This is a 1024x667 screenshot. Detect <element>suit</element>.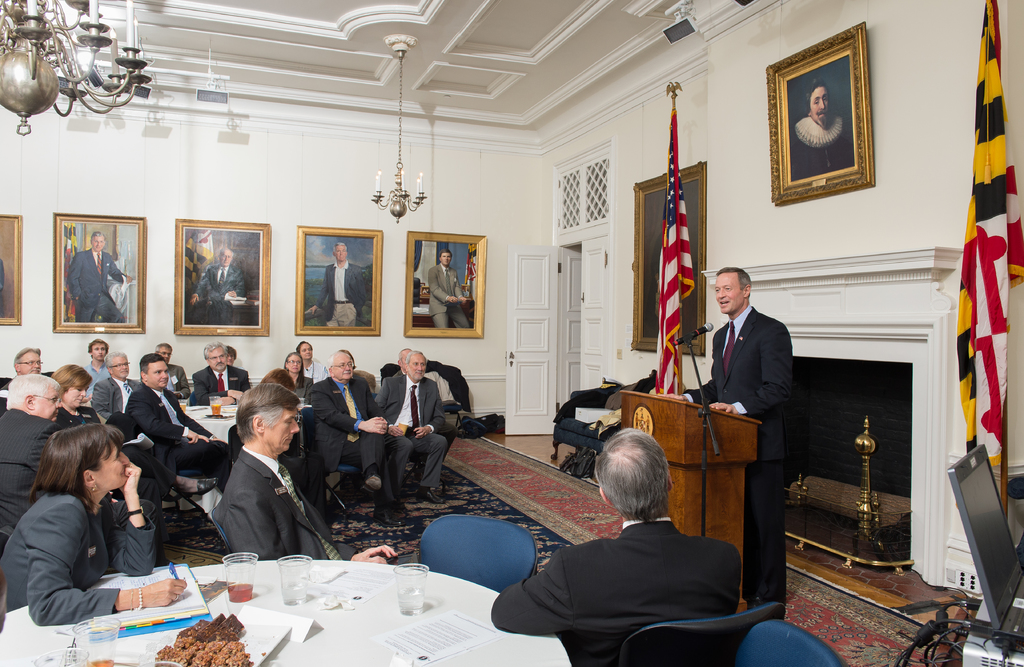
{"left": 376, "top": 375, "right": 454, "bottom": 490}.
